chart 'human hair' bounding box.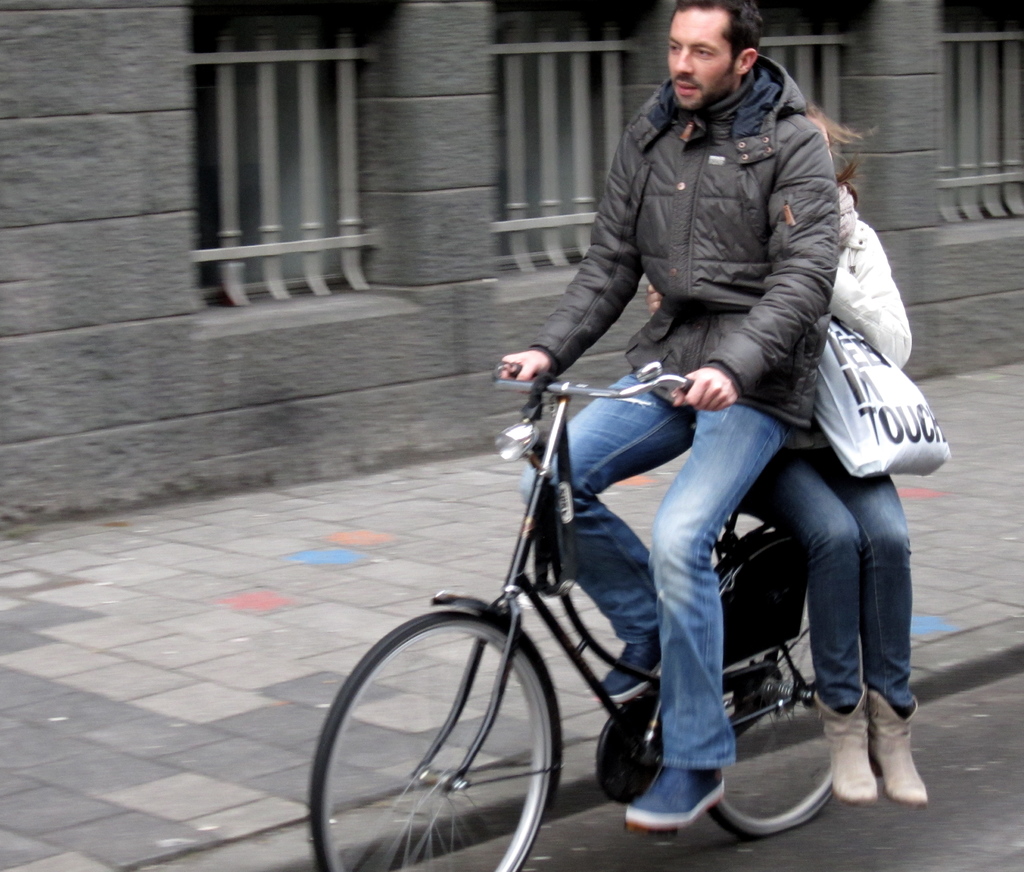
Charted: detection(805, 101, 877, 208).
